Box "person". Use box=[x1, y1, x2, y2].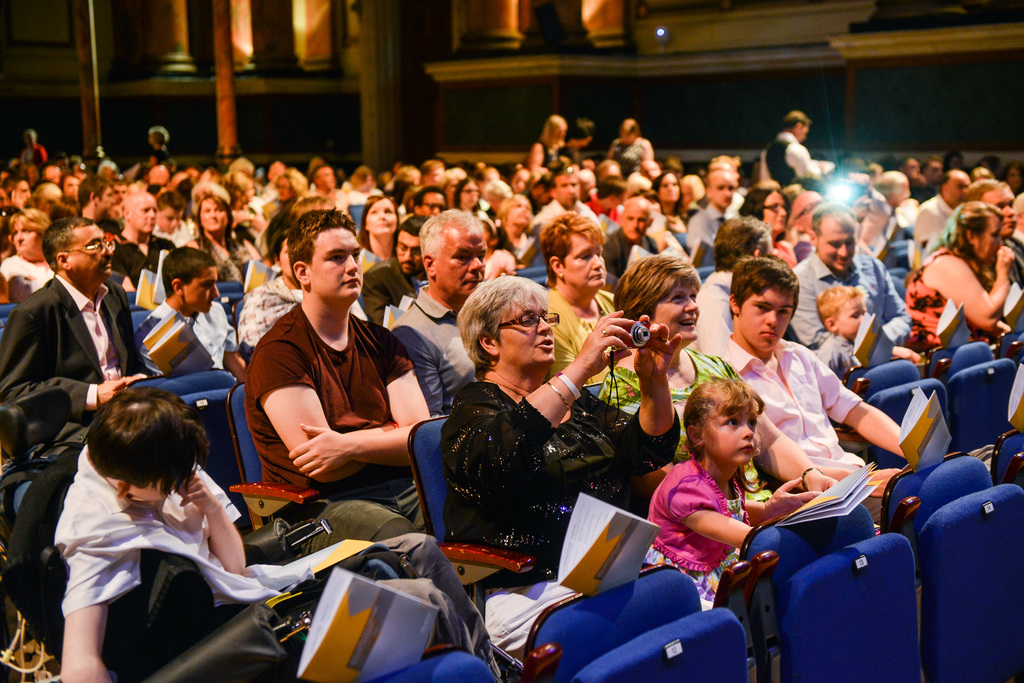
box=[684, 174, 742, 251].
